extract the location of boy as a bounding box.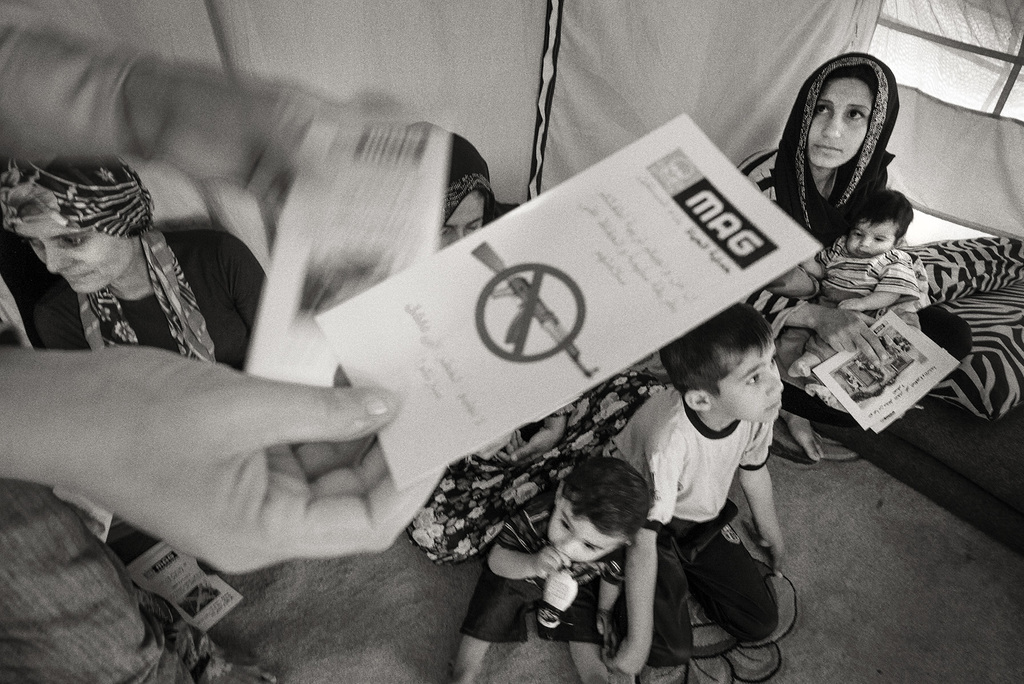
568,298,802,676.
